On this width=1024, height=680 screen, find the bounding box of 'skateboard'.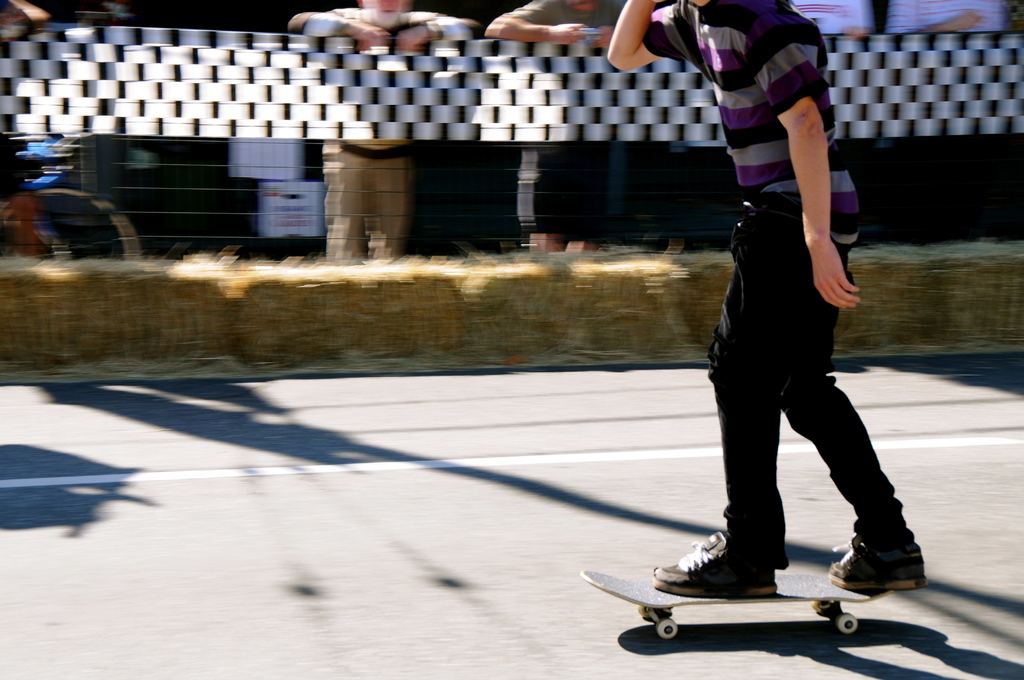
Bounding box: (580, 569, 894, 642).
